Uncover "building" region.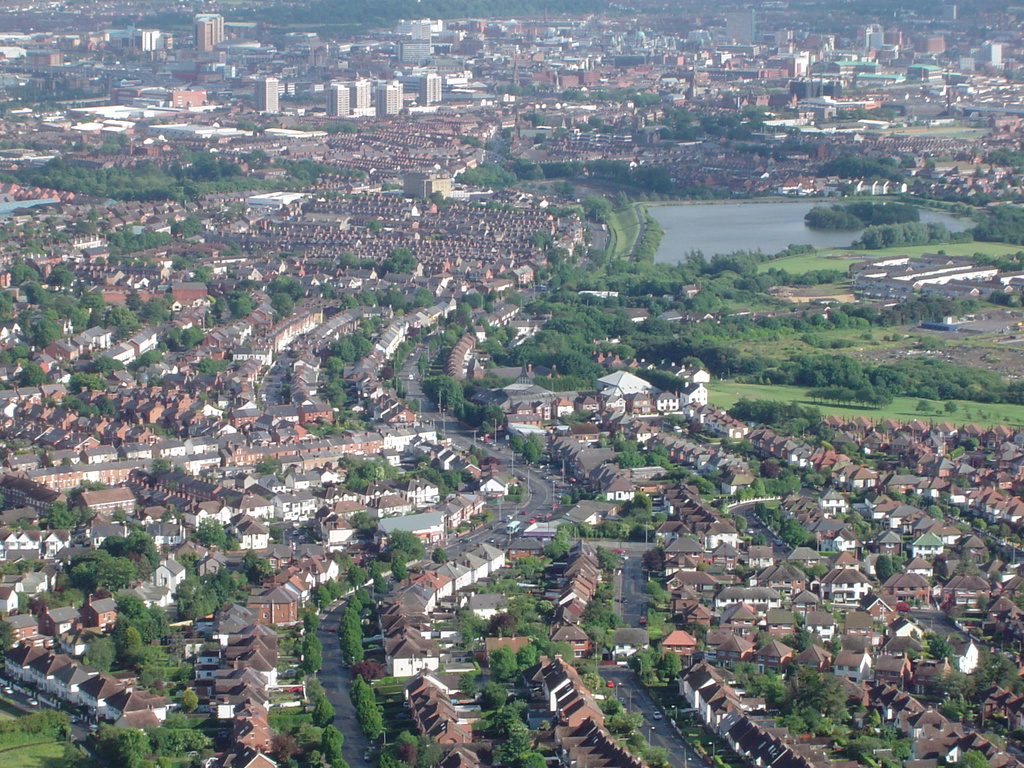
Uncovered: bbox(376, 88, 396, 116).
